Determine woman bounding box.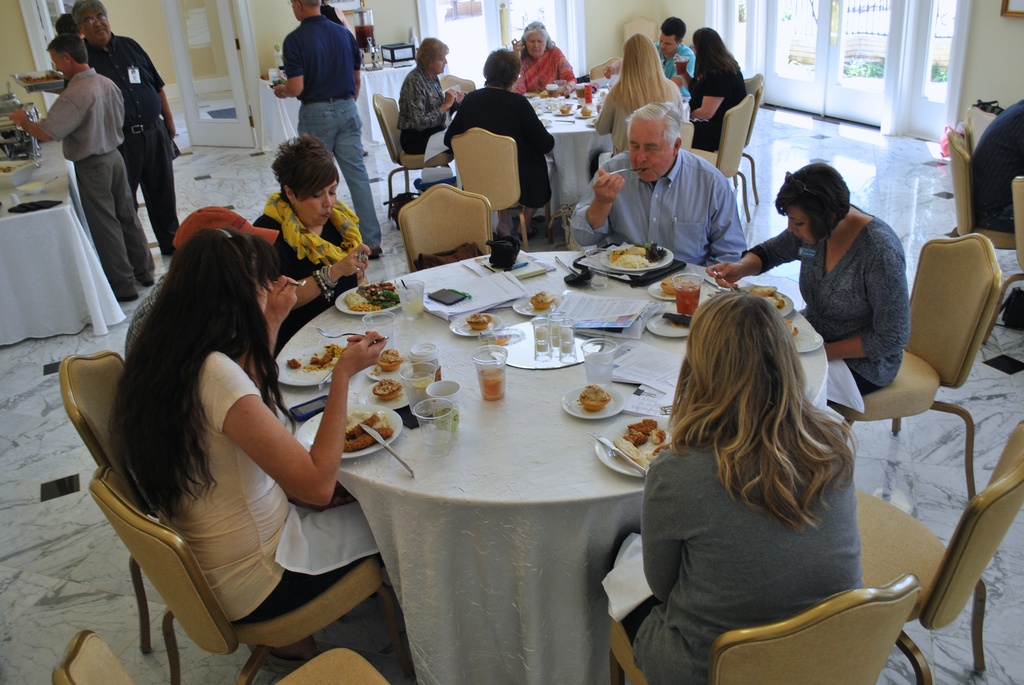
Determined: [left=99, top=223, right=389, bottom=677].
